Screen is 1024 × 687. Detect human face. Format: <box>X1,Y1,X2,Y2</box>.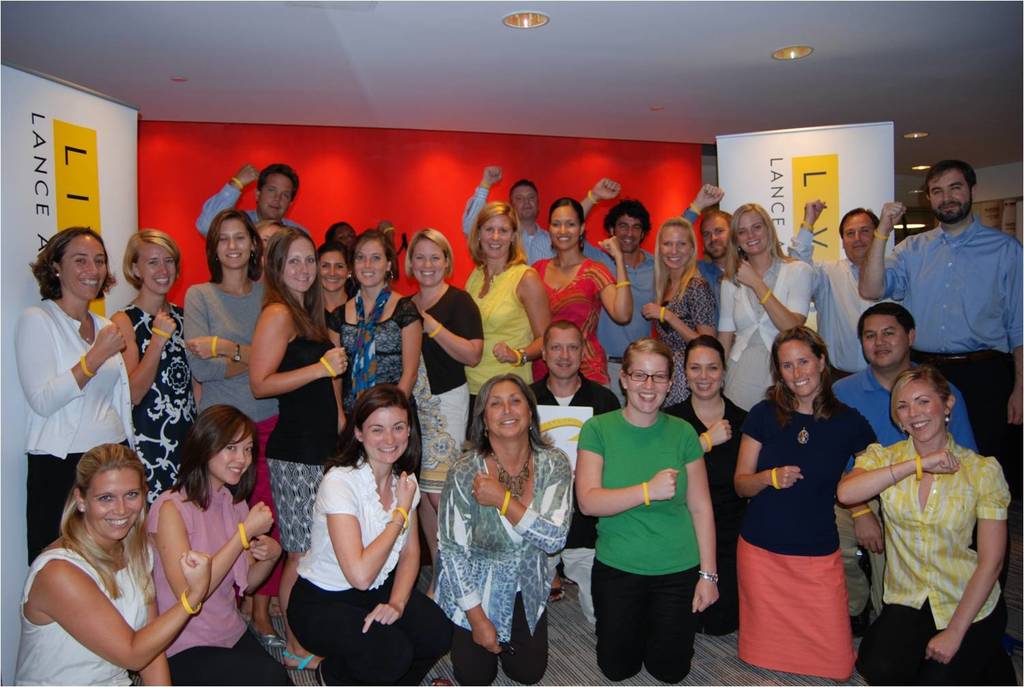
<box>209,431,252,482</box>.
